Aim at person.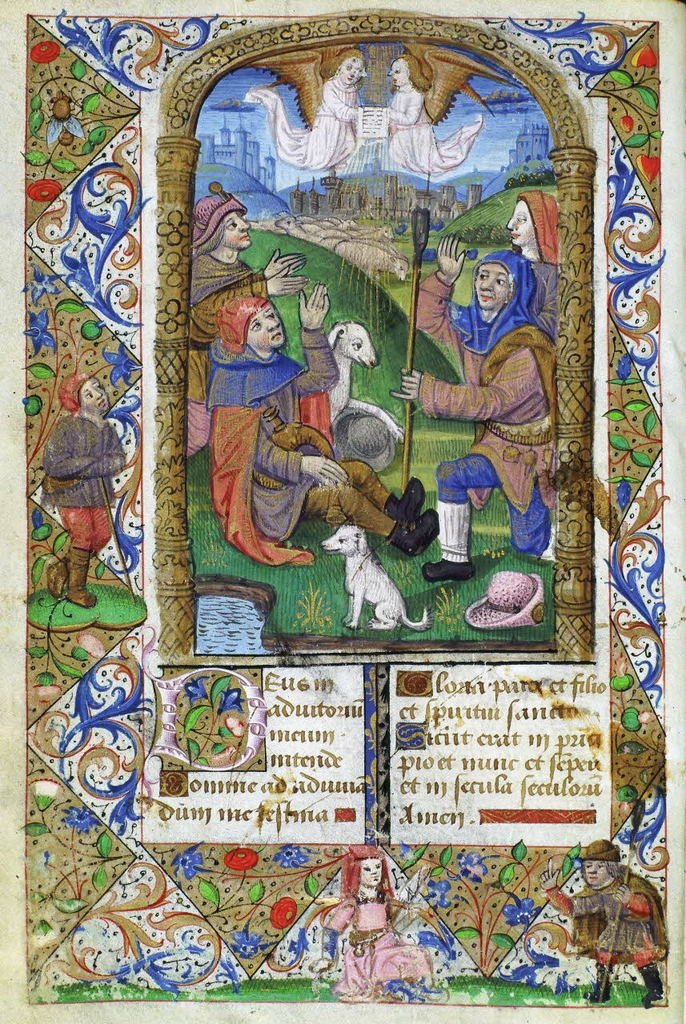
Aimed at l=568, t=841, r=659, b=995.
